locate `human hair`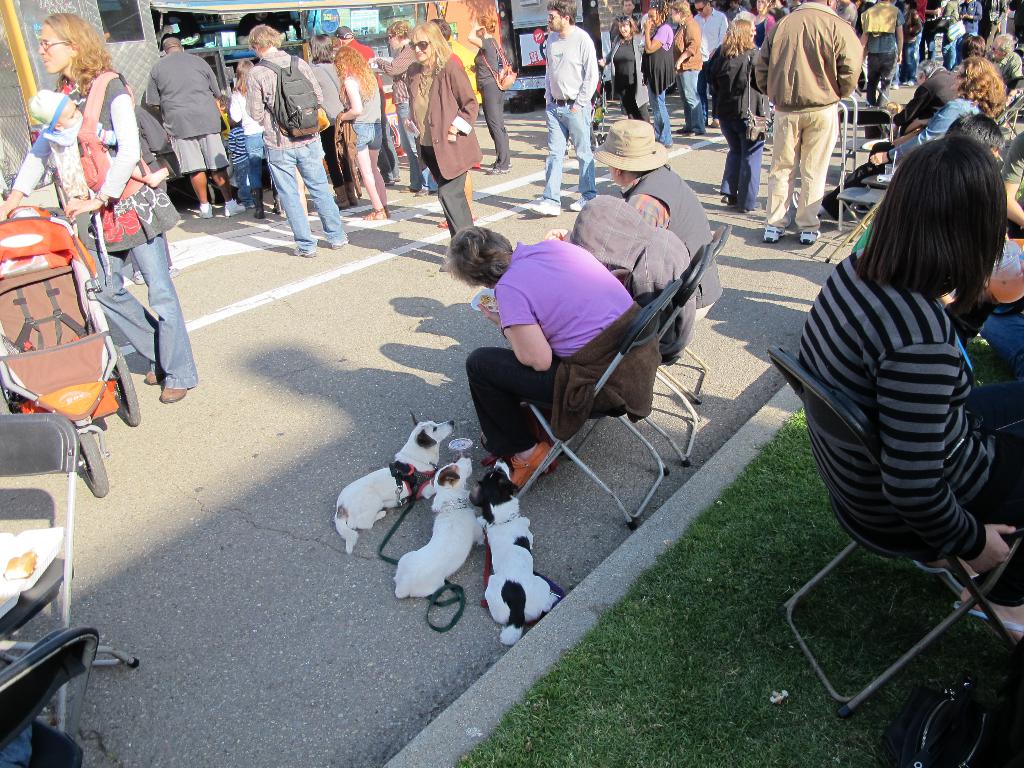
x1=998 y1=33 x2=1017 y2=54
